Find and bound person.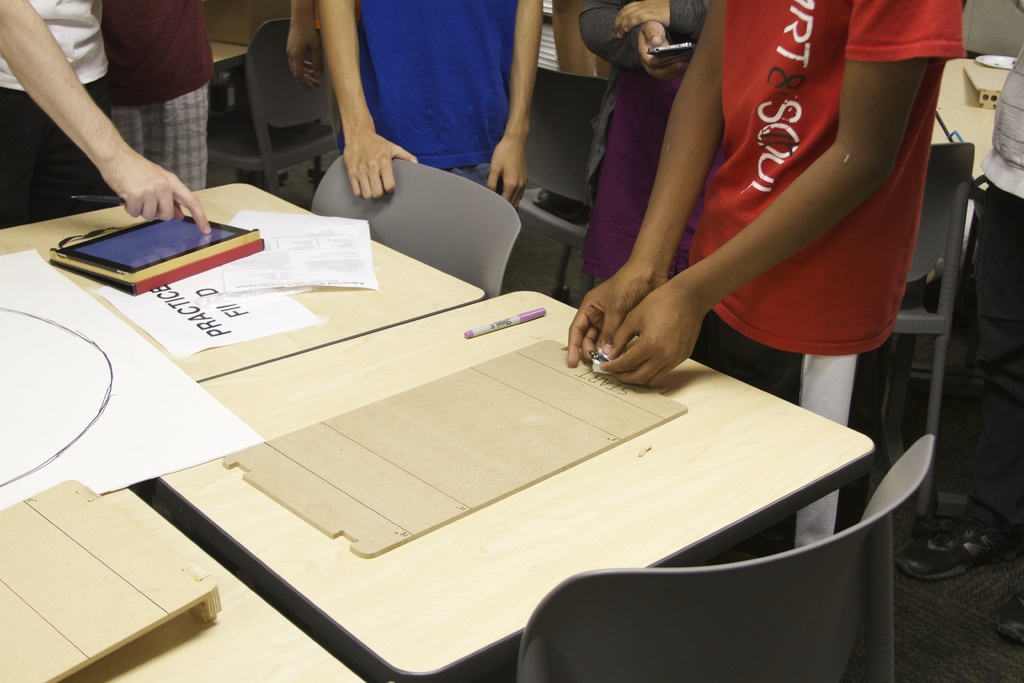
Bound: 888:55:1023:645.
